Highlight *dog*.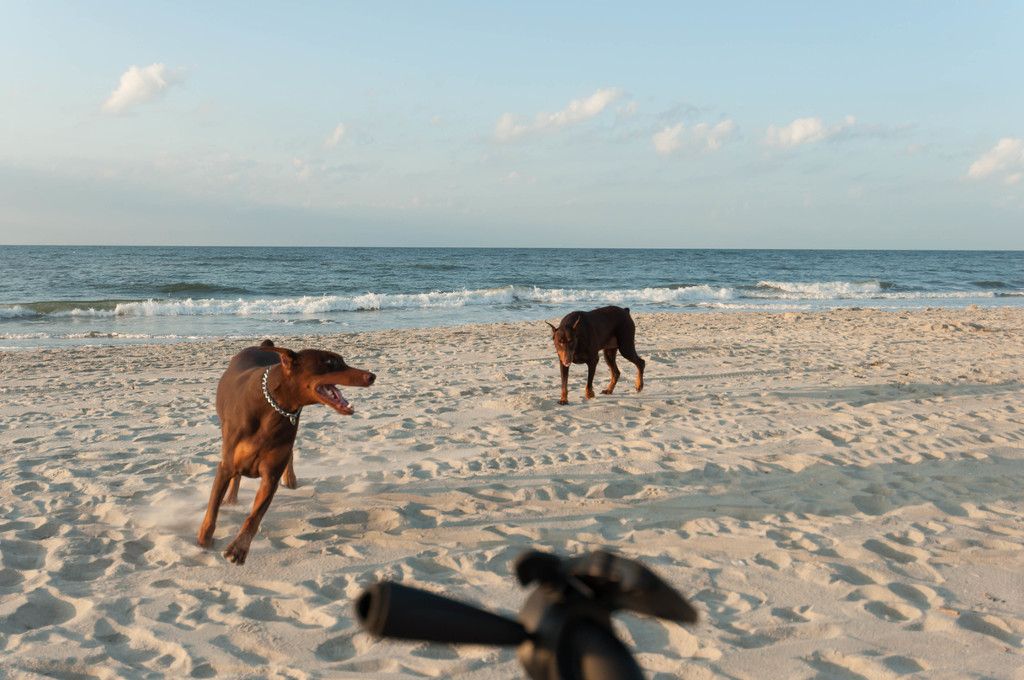
Highlighted region: 199 338 375 567.
